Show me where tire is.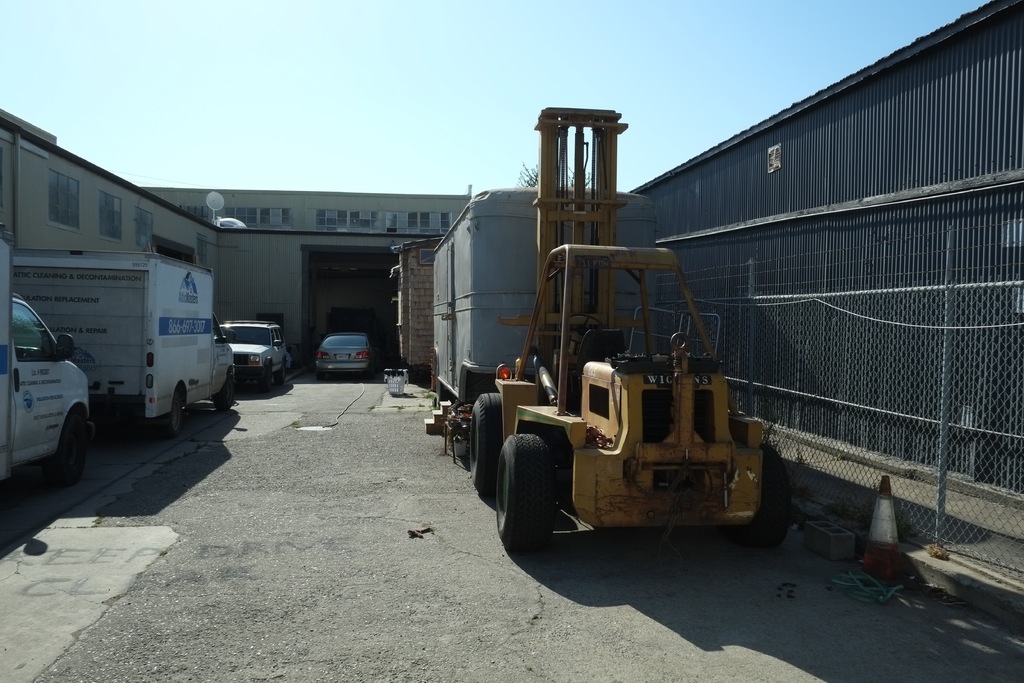
tire is at locate(212, 377, 234, 414).
